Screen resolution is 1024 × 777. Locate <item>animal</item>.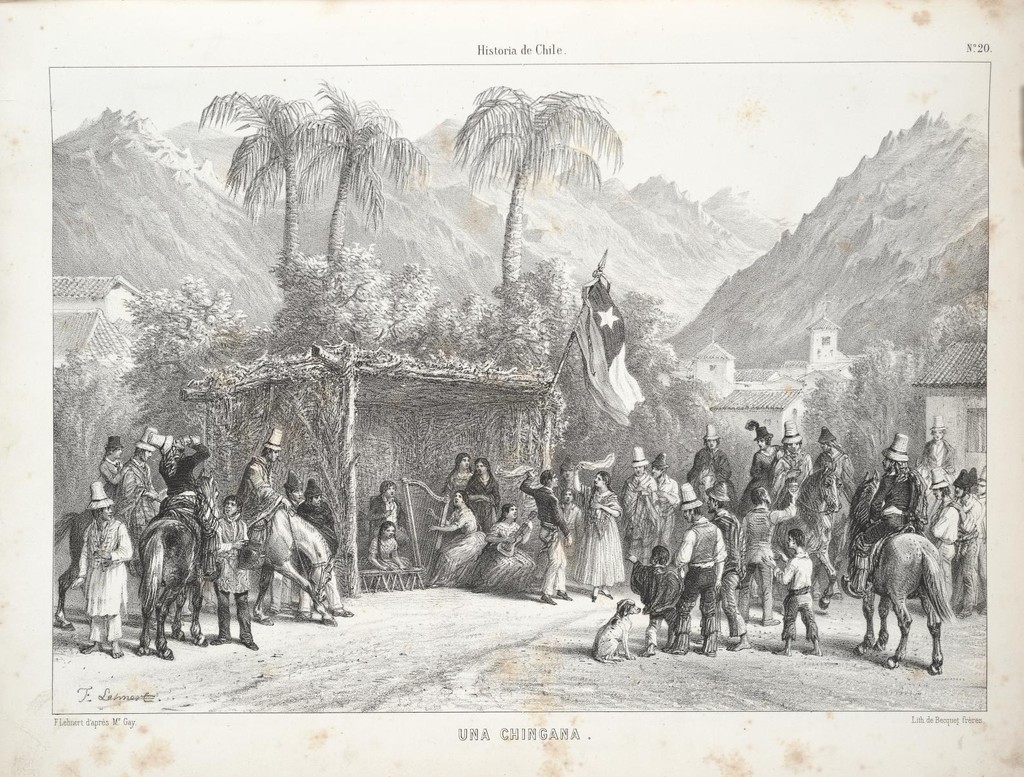
(591, 596, 638, 671).
